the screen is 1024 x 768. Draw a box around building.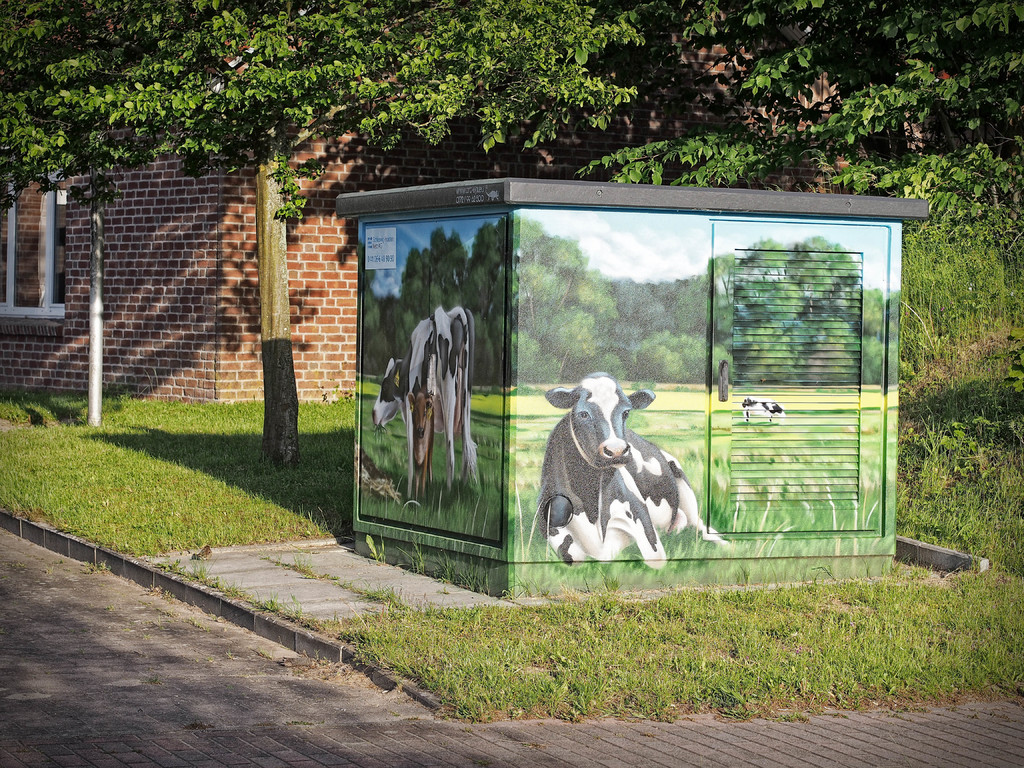
1/8/924/409.
